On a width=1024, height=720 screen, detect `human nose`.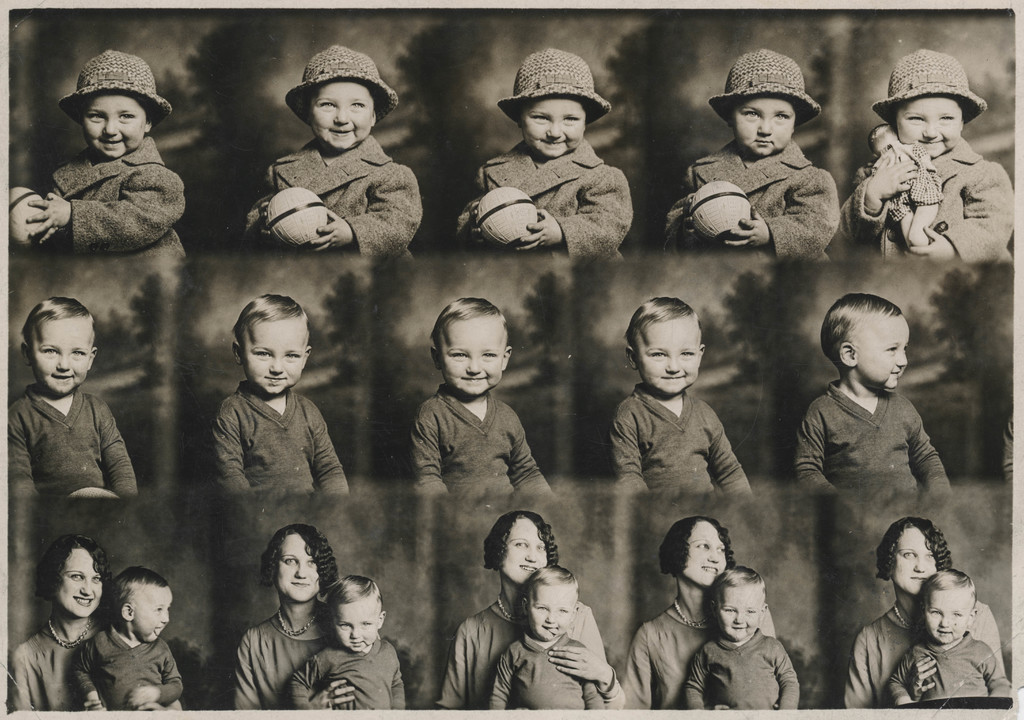
754, 120, 772, 136.
